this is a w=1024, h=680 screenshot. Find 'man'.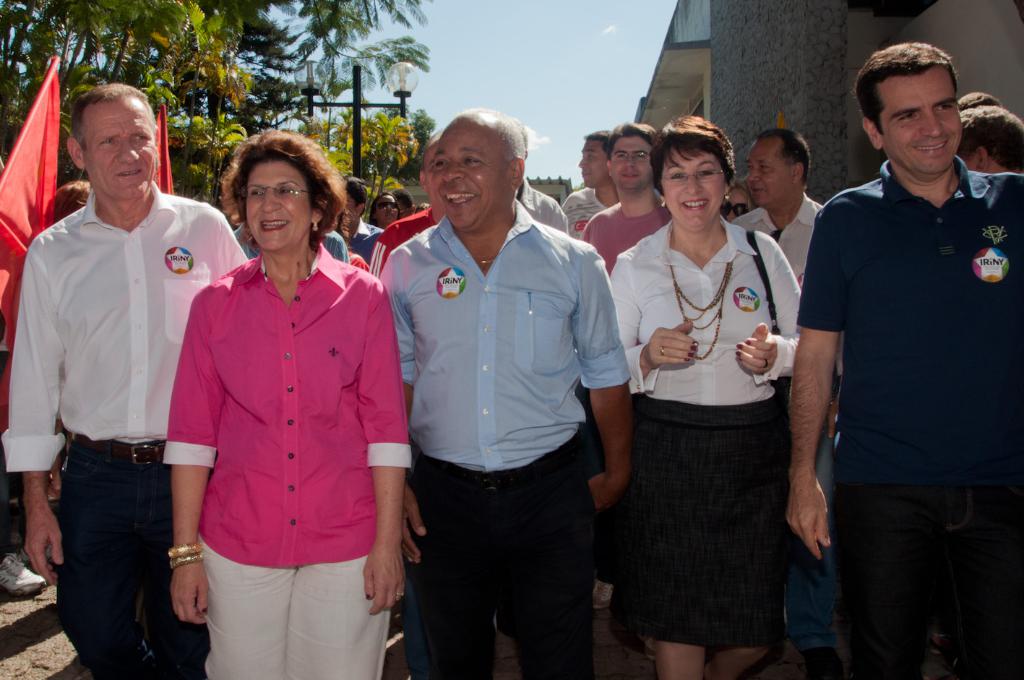
Bounding box: 786/38/1023/679.
